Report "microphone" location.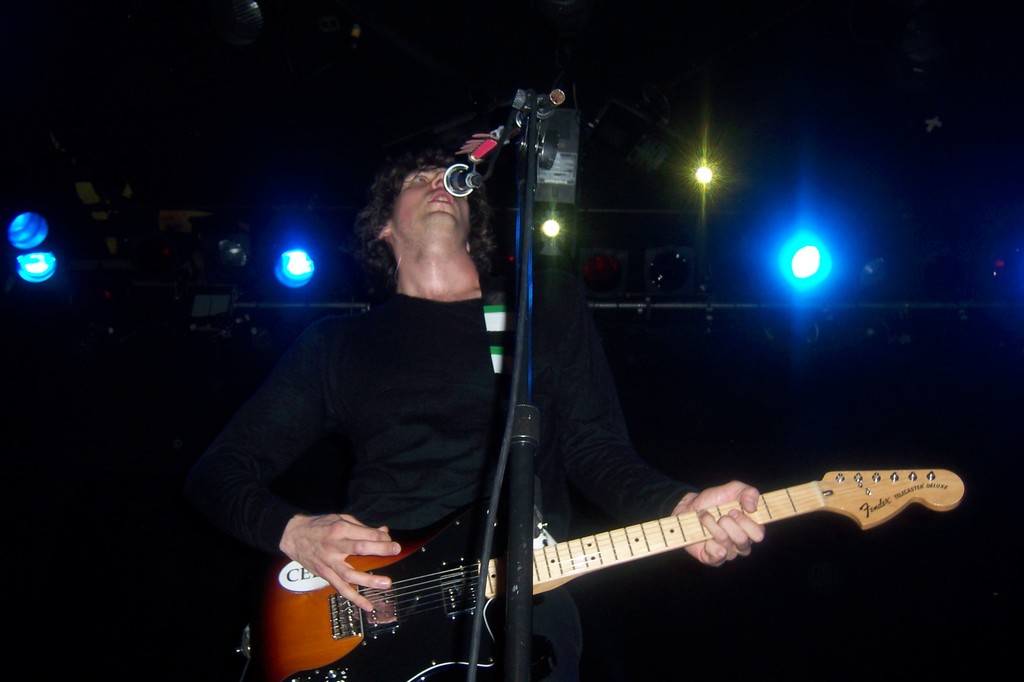
Report: BBox(440, 154, 490, 206).
